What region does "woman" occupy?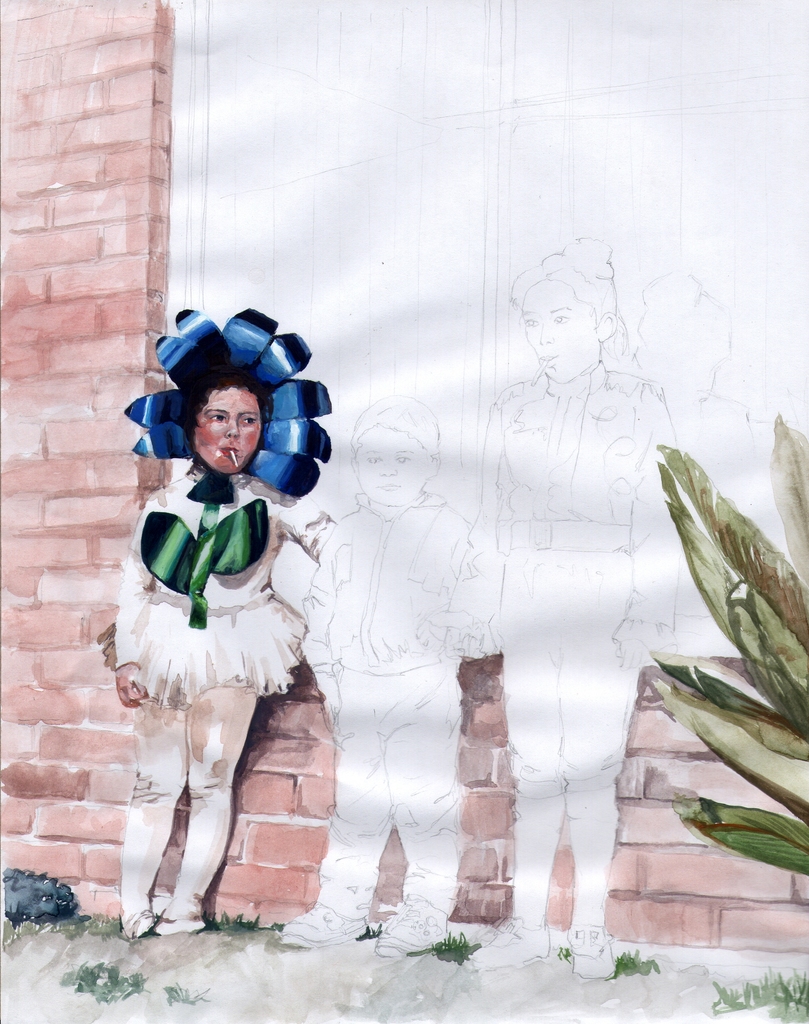
(454,238,687,984).
